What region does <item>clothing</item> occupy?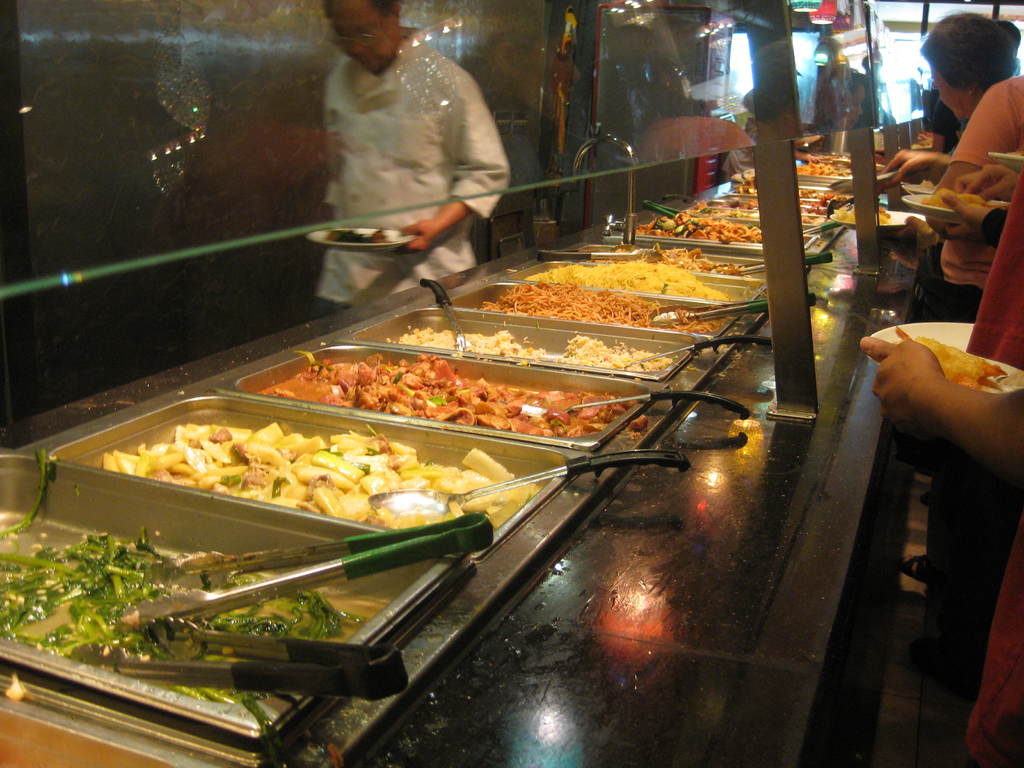
box(941, 70, 1023, 321).
